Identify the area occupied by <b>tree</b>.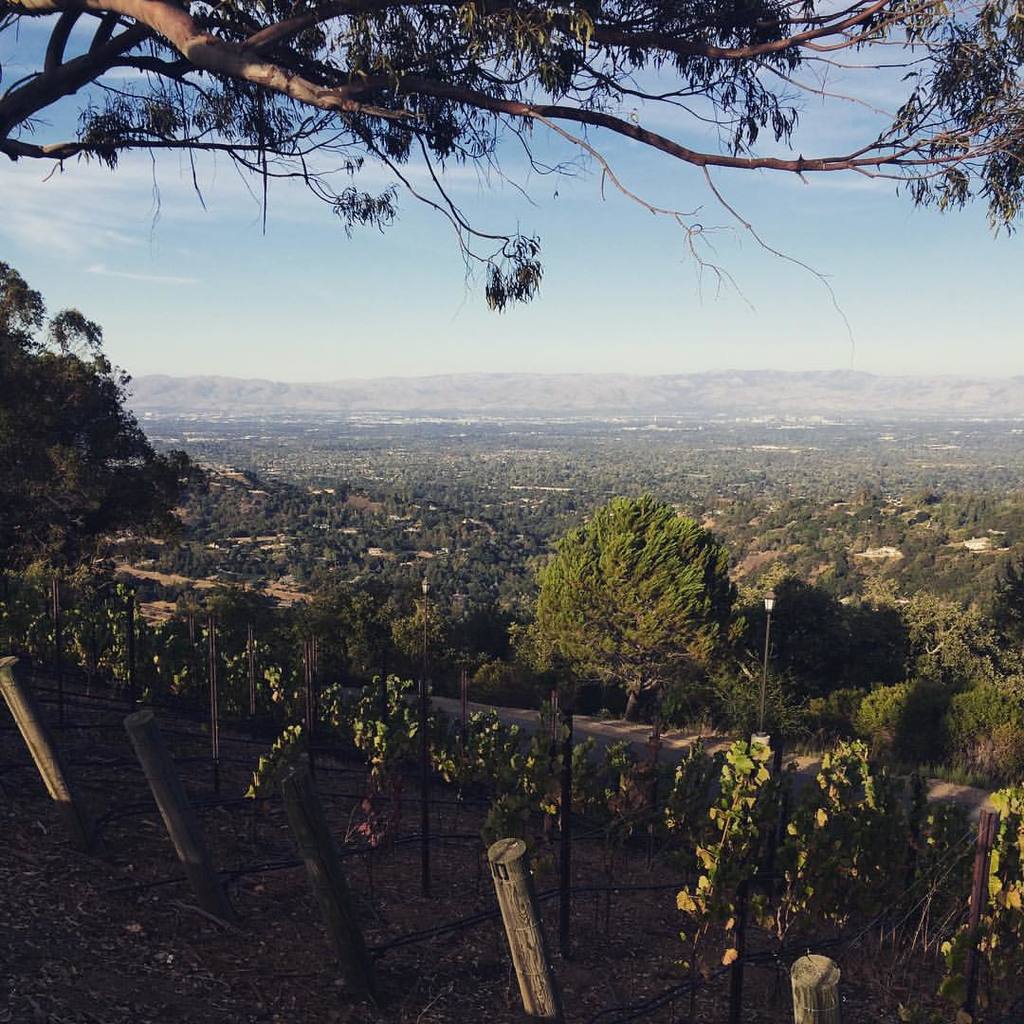
Area: left=0, top=0, right=1021, bottom=313.
